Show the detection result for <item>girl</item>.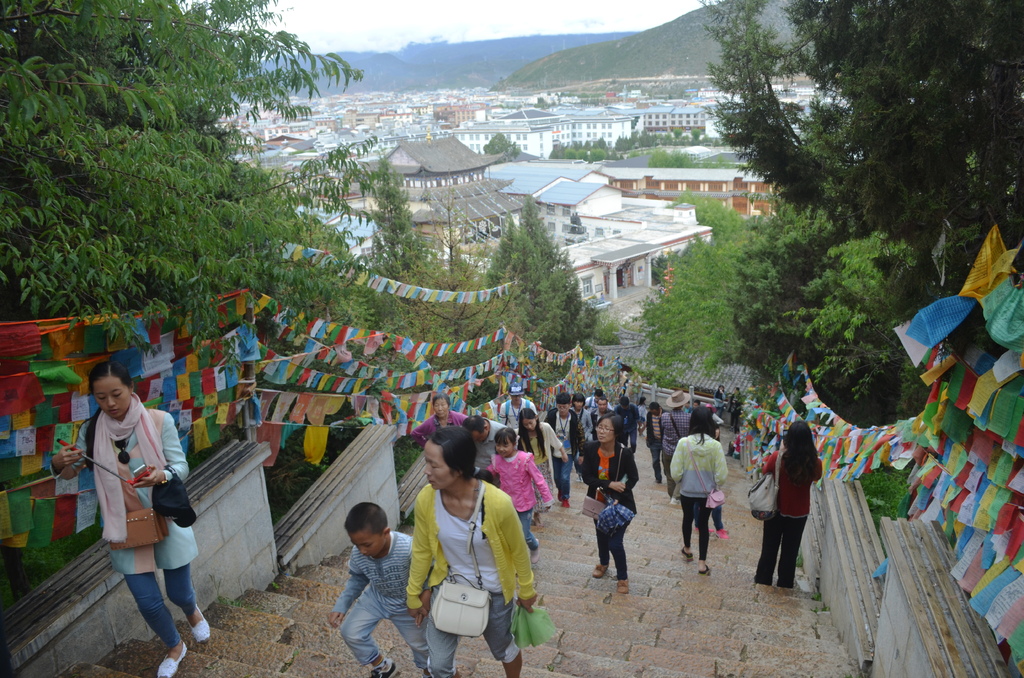
bbox(578, 416, 639, 595).
